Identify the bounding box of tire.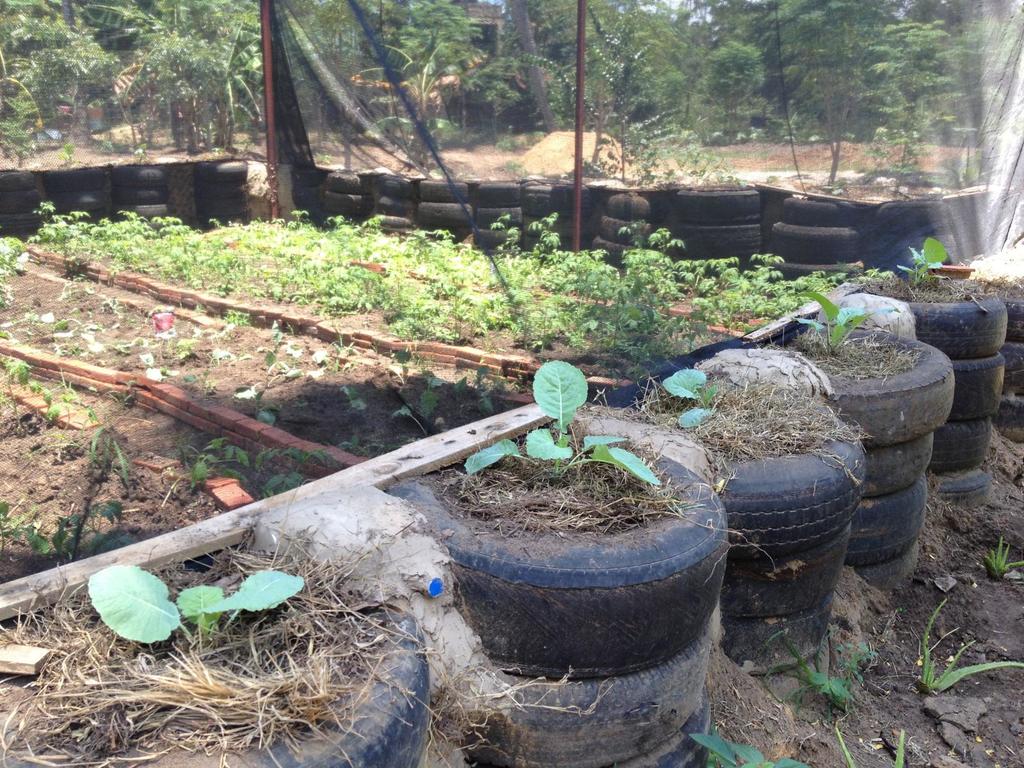
x1=611, y1=683, x2=712, y2=767.
